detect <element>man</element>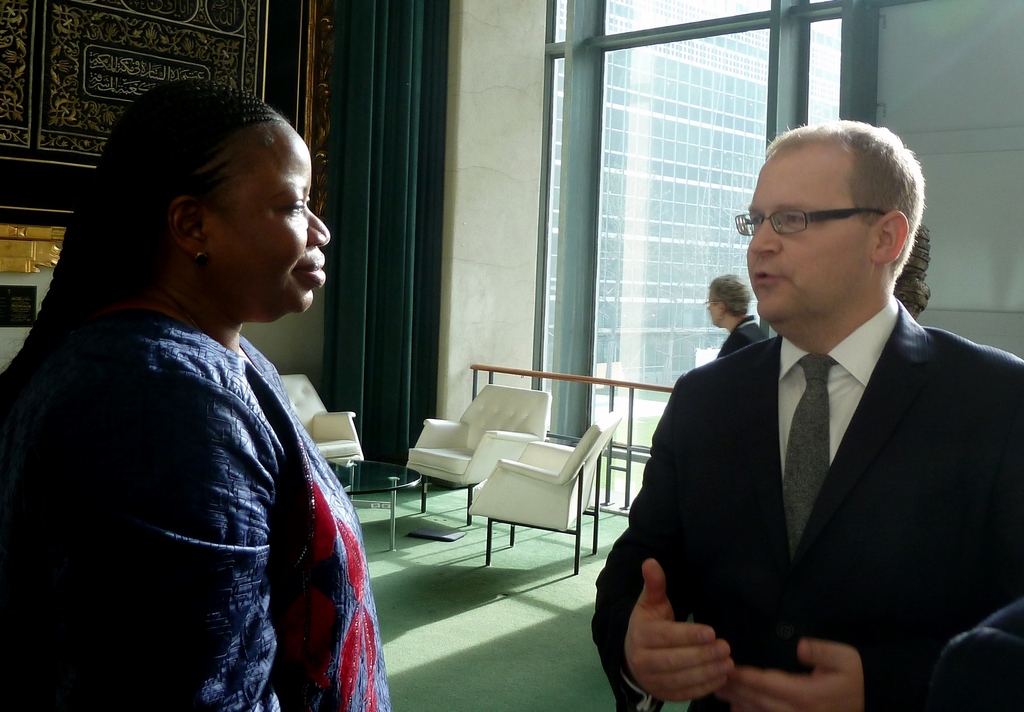
bbox=[701, 273, 767, 358]
